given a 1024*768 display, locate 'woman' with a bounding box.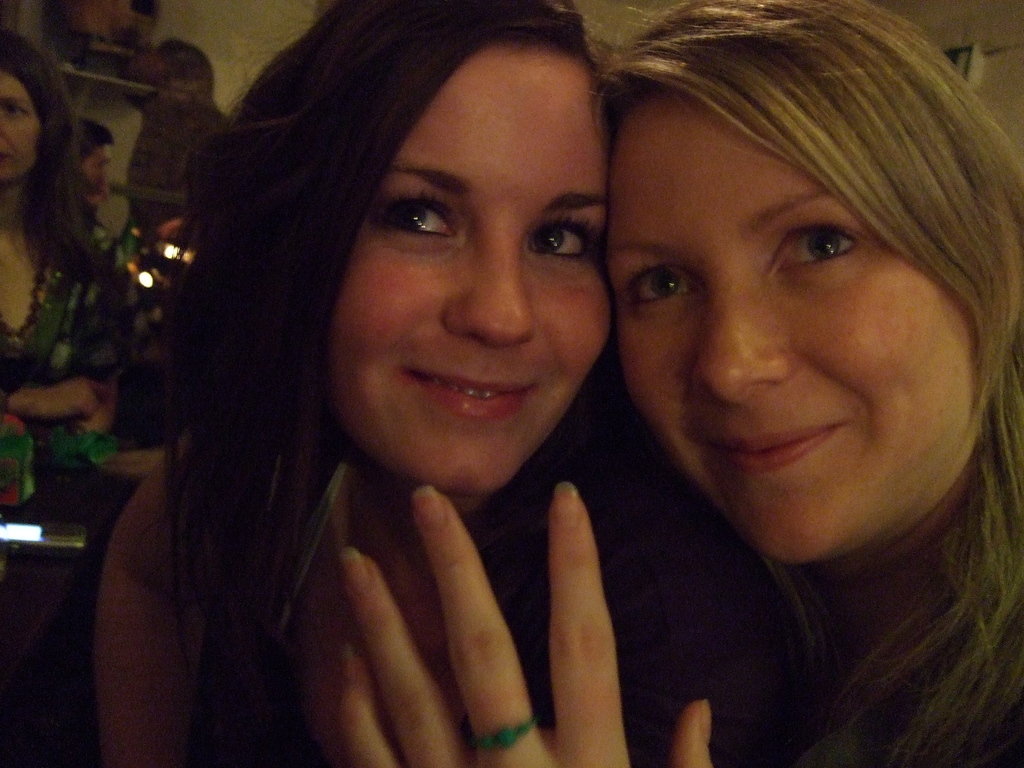
Located: detection(80, 0, 612, 767).
